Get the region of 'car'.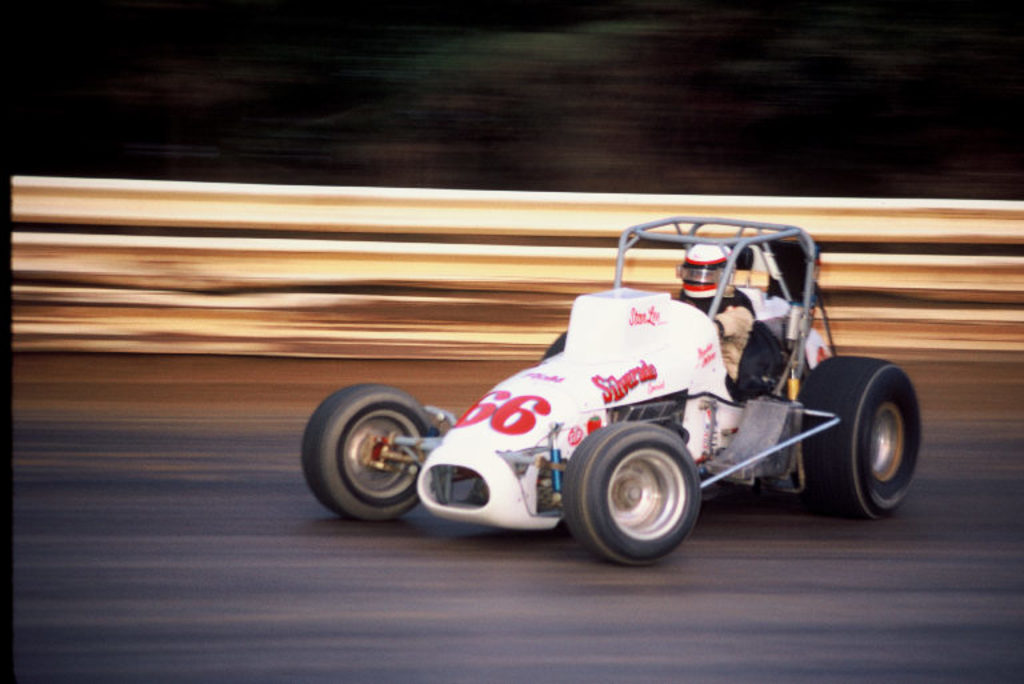
left=319, top=235, right=941, bottom=569.
